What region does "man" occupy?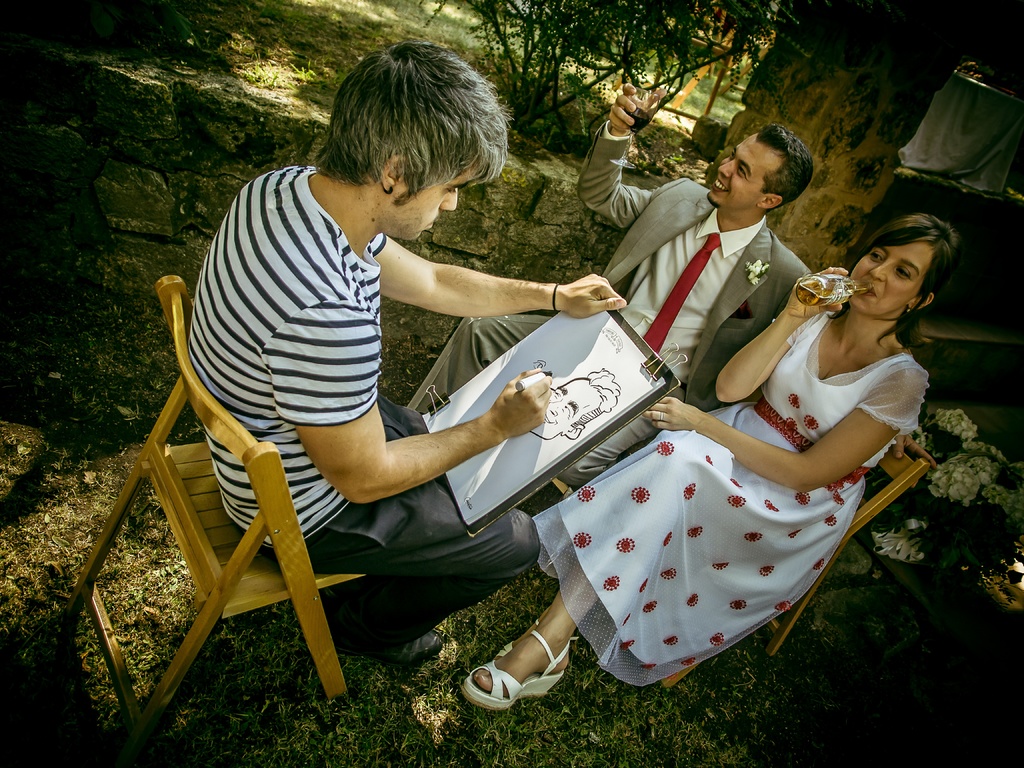
(x1=168, y1=41, x2=632, y2=644).
